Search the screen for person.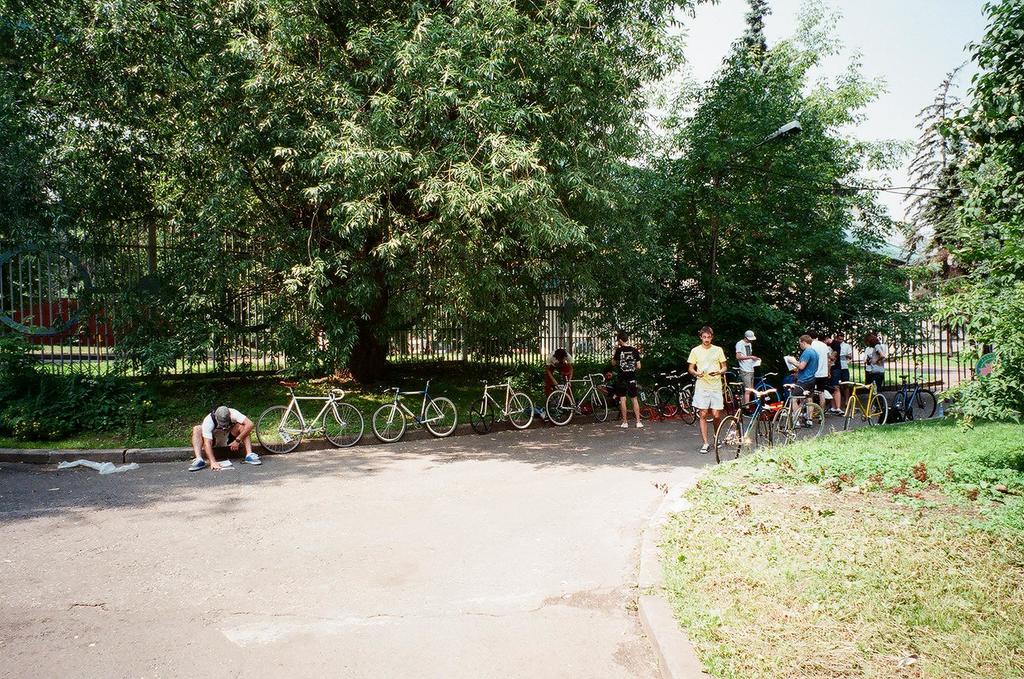
Found at 687:323:728:453.
